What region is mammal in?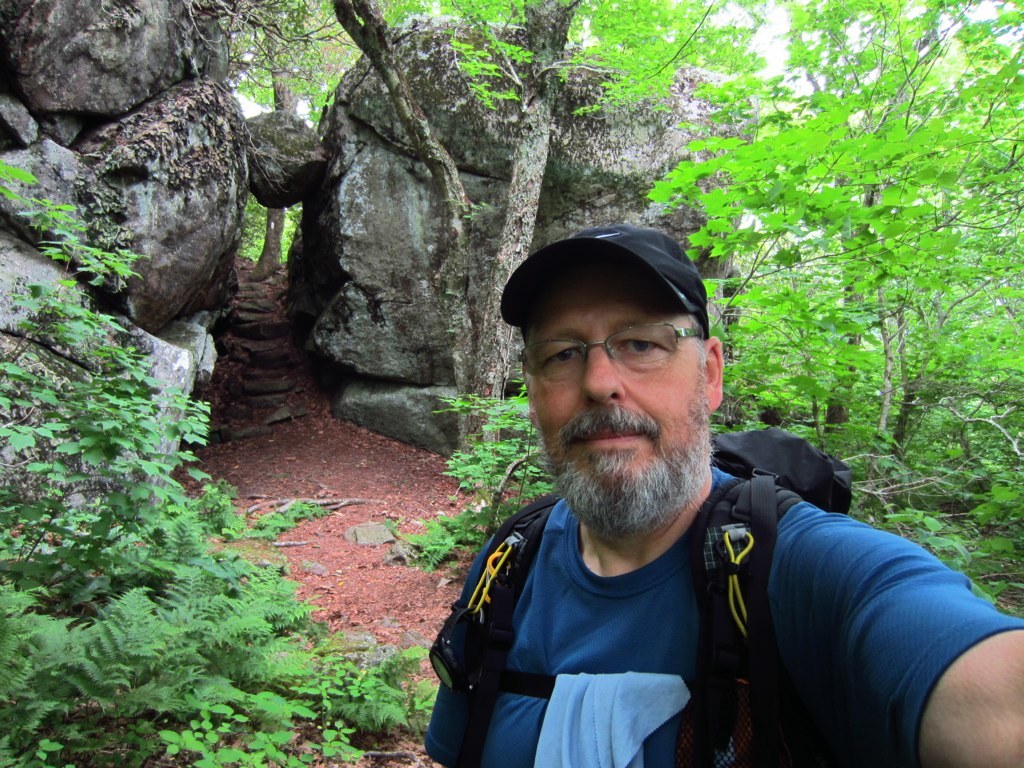
rect(404, 281, 972, 767).
